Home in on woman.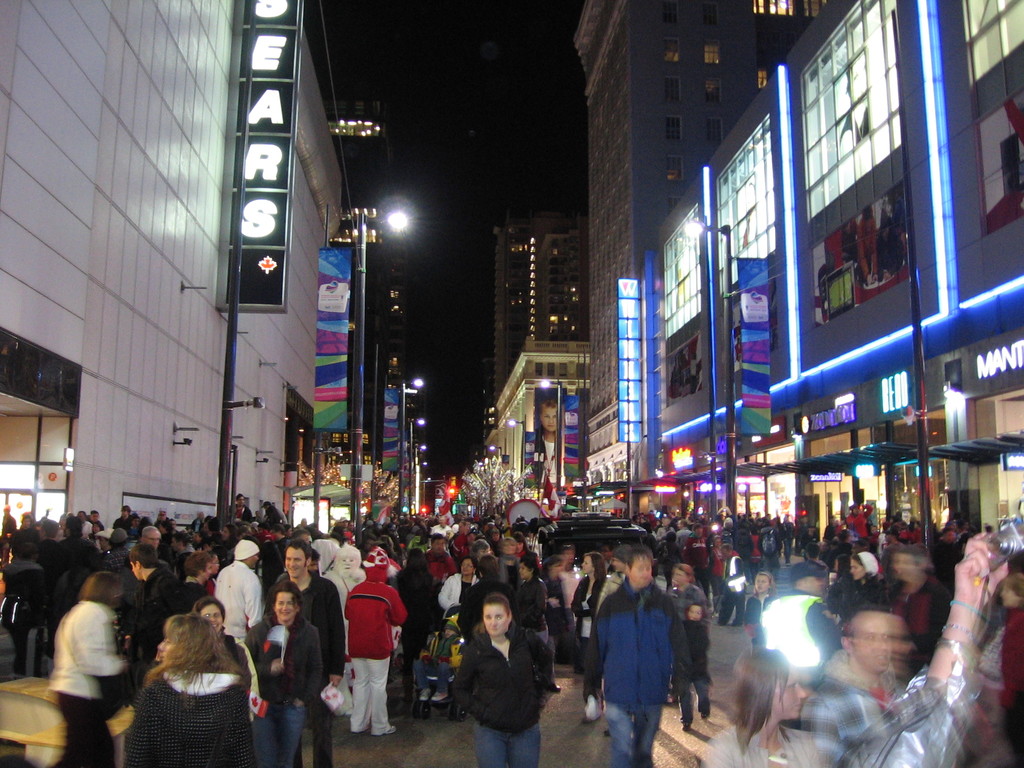
Homed in at [x1=245, y1=588, x2=322, y2=767].
